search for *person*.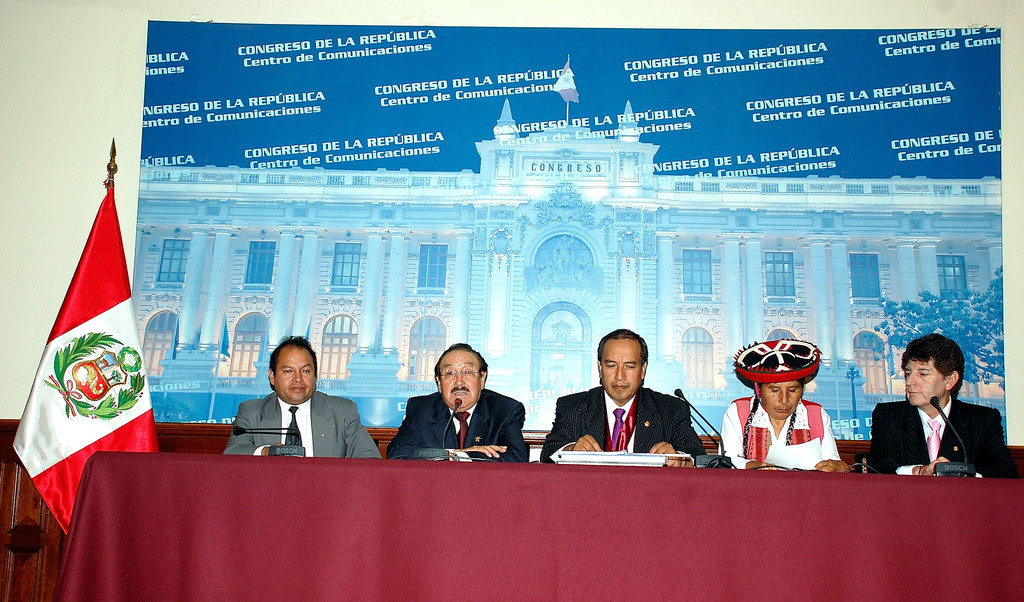
Found at {"left": 538, "top": 328, "right": 707, "bottom": 467}.
